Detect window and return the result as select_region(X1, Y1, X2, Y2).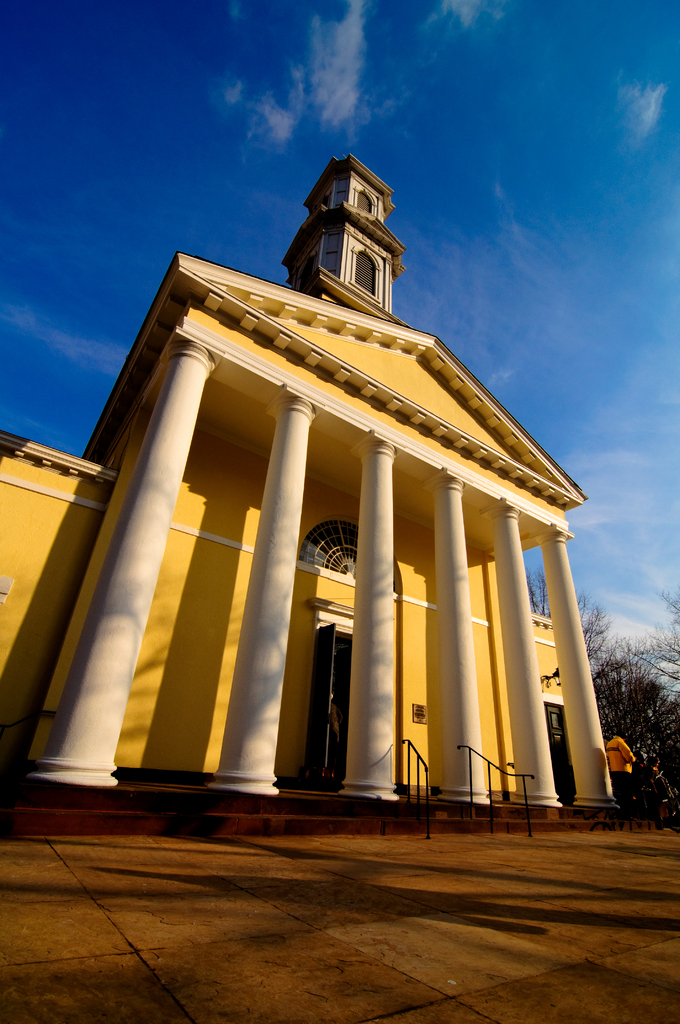
select_region(360, 195, 371, 218).
